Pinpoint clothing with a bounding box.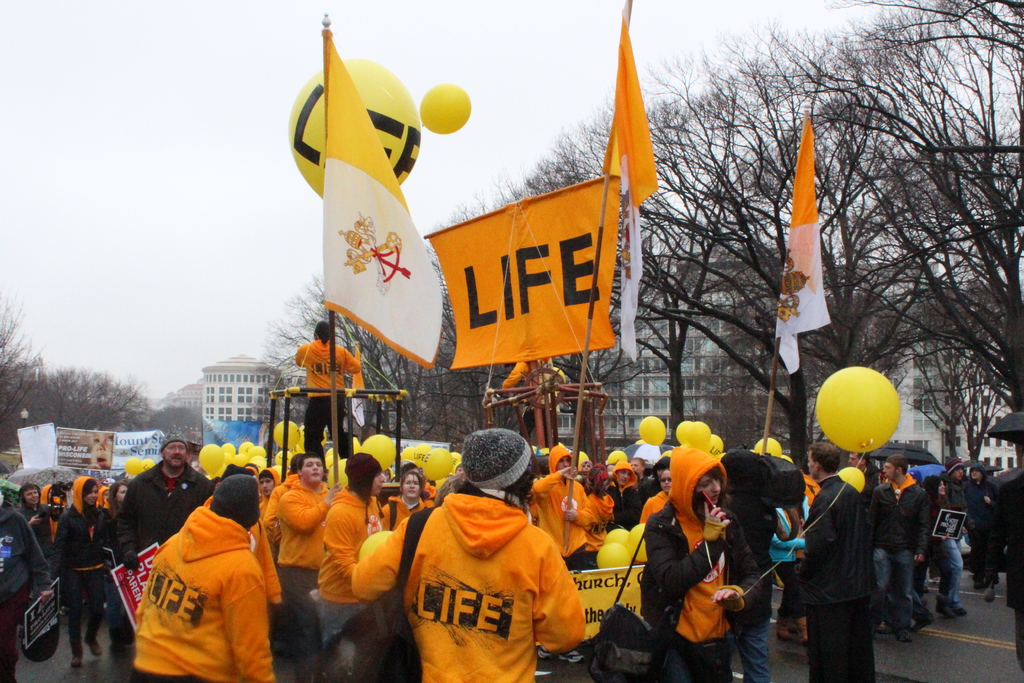
bbox=[799, 470, 874, 682].
